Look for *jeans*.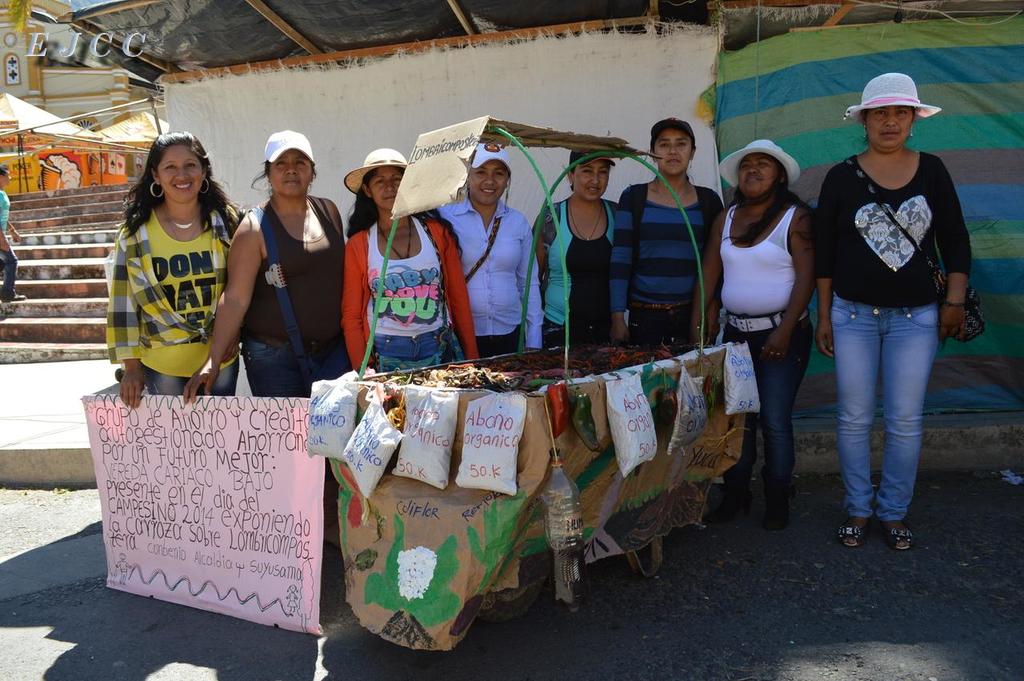
Found: bbox(539, 313, 605, 346).
